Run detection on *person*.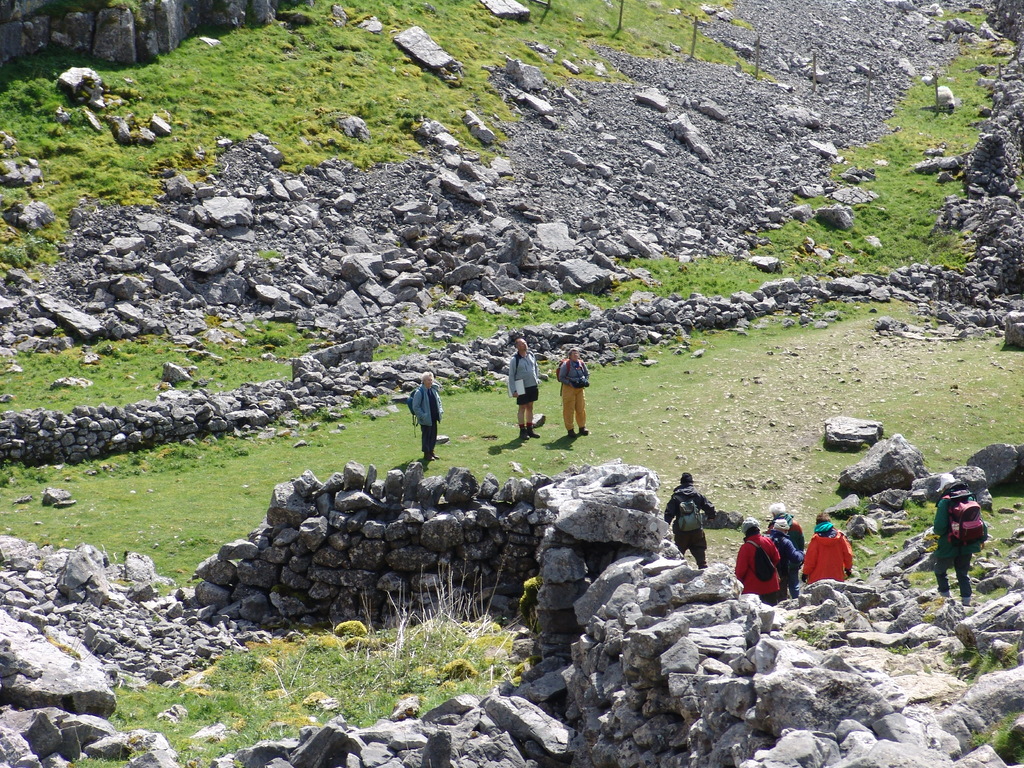
Result: pyautogui.locateOnScreen(932, 466, 978, 604).
